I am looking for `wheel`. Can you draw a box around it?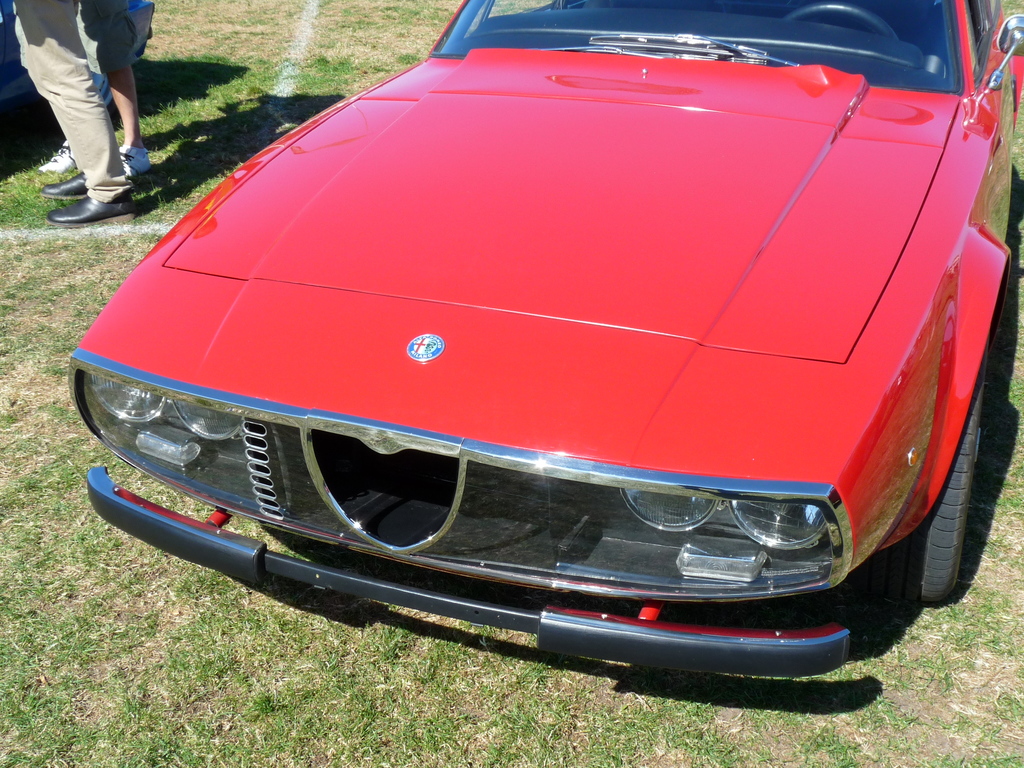
Sure, the bounding box is region(90, 72, 114, 116).
